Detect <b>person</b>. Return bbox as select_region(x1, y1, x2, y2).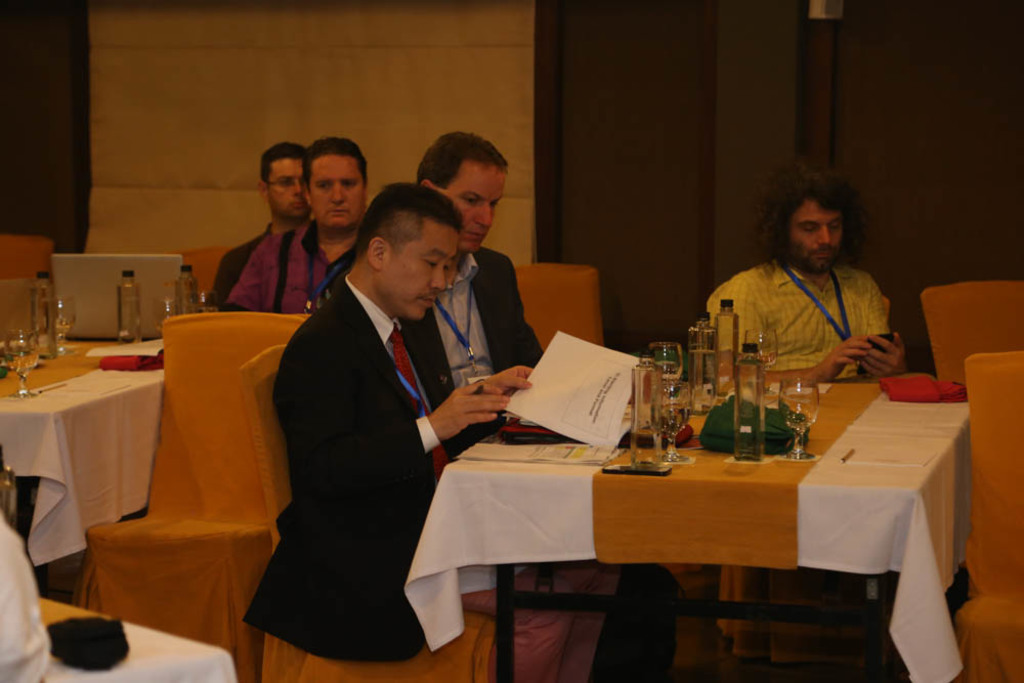
select_region(209, 147, 300, 309).
